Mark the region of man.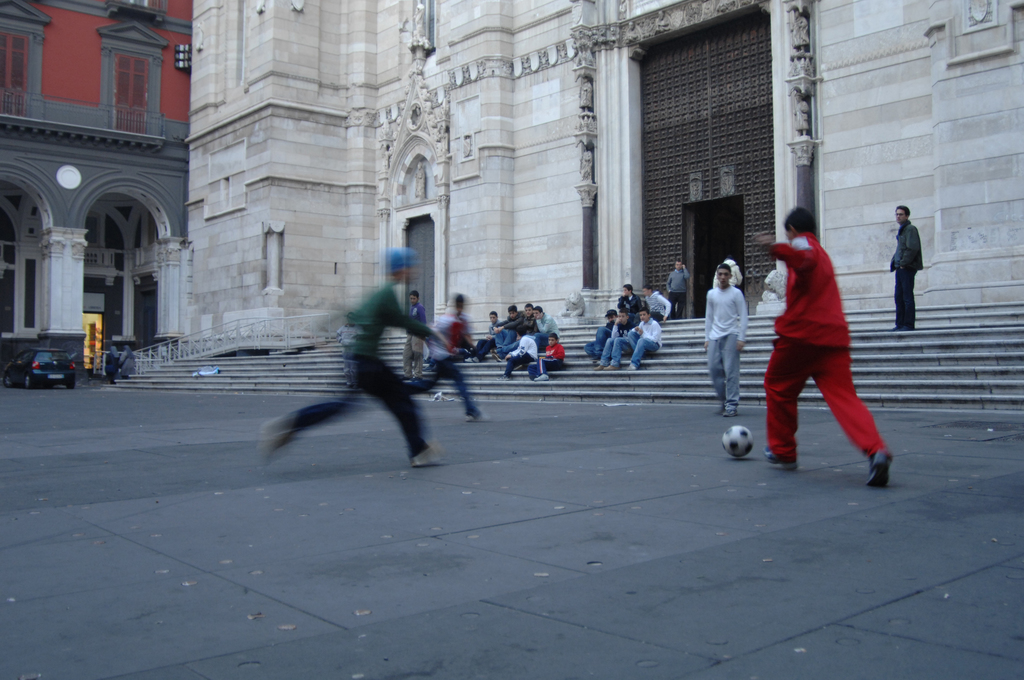
Region: bbox(532, 306, 562, 350).
